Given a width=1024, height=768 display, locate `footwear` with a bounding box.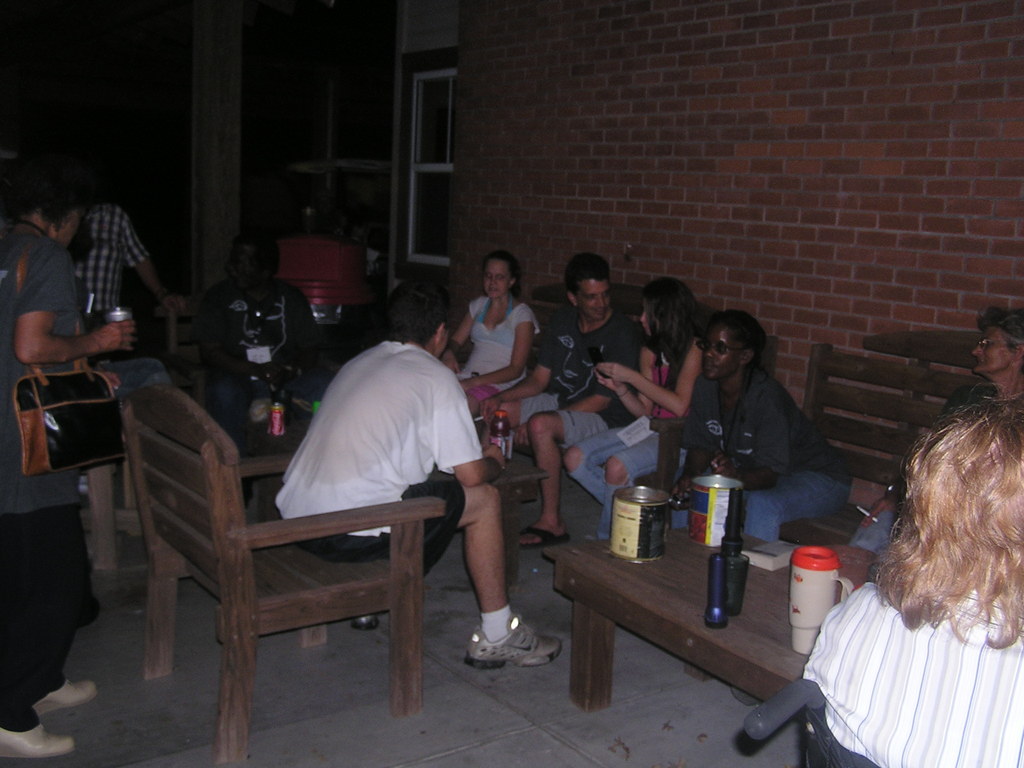
Located: (left=465, top=611, right=570, bottom=671).
